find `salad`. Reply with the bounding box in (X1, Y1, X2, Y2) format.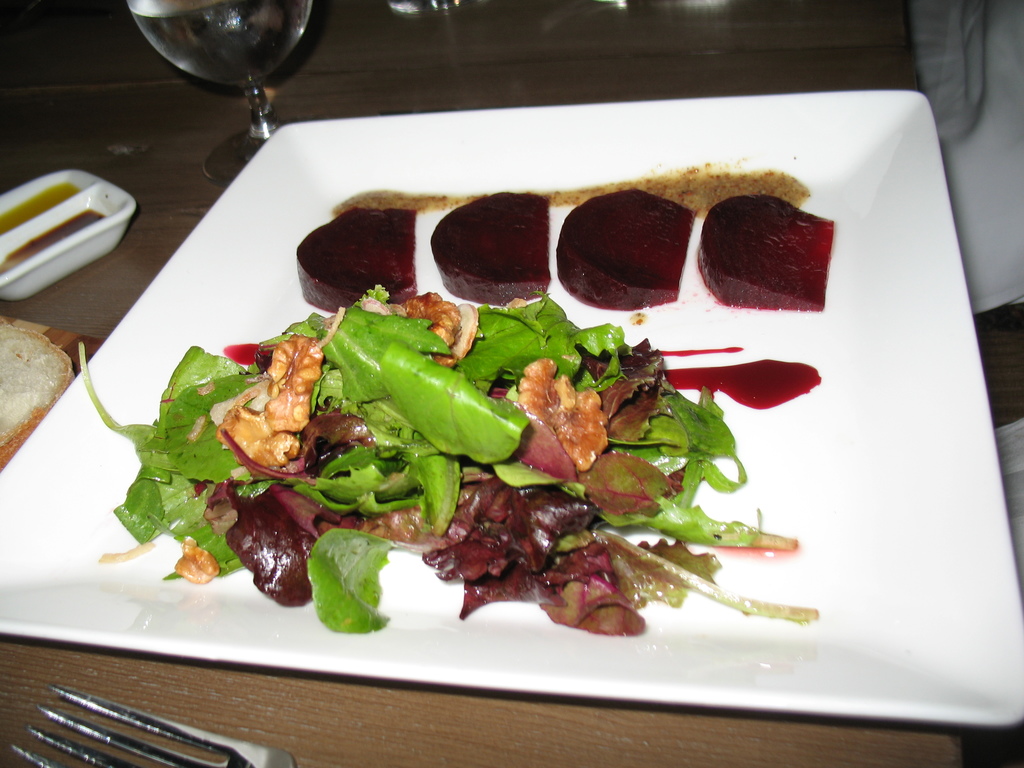
(77, 280, 827, 628).
